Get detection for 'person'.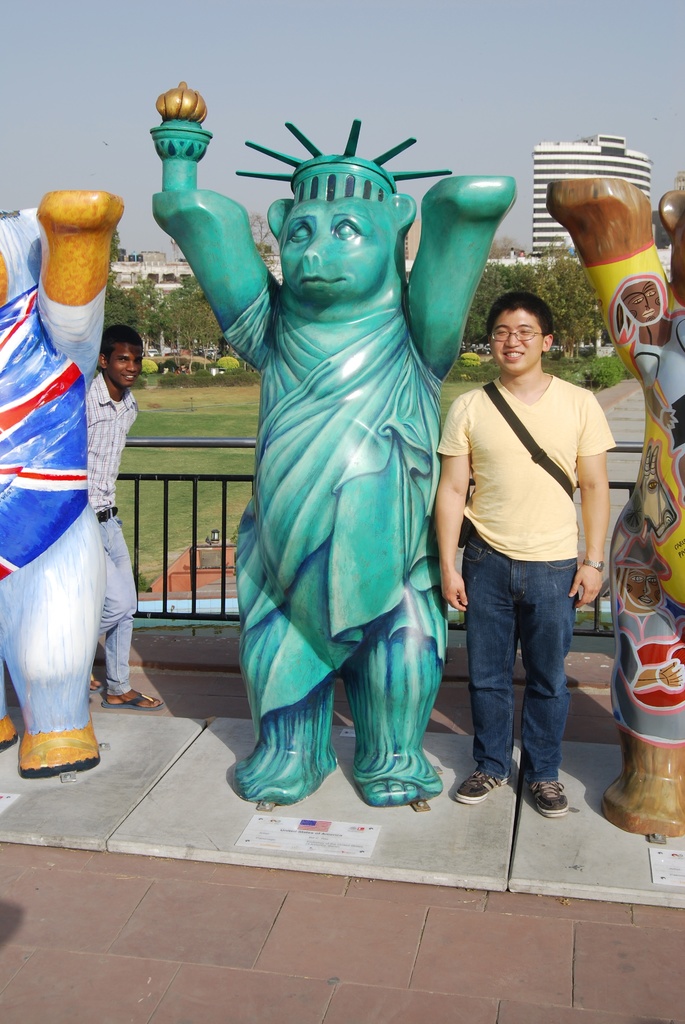
Detection: <box>84,318,160,710</box>.
